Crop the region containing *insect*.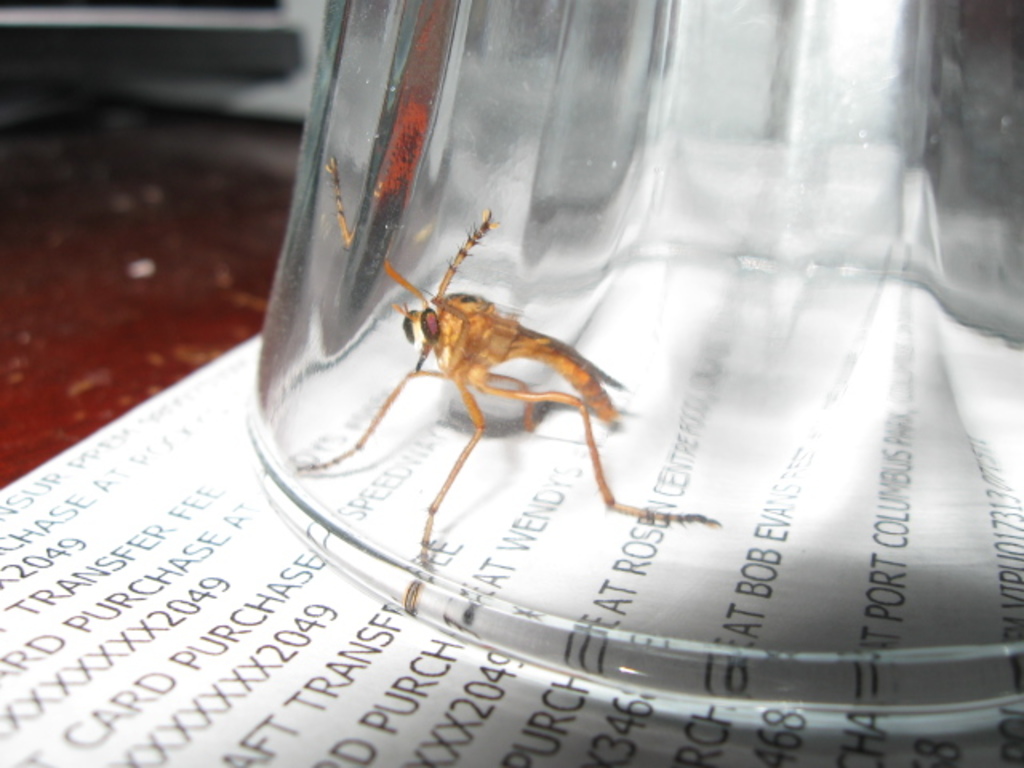
Crop region: box(290, 208, 722, 582).
